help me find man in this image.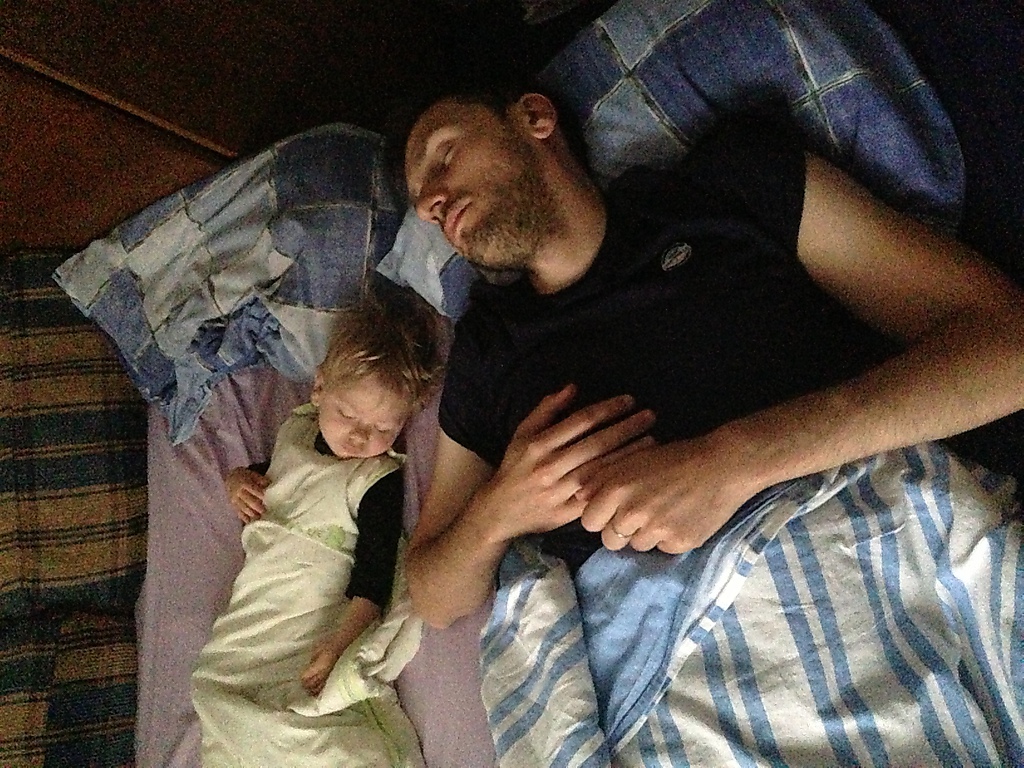
Found it: l=393, t=65, r=1023, b=767.
